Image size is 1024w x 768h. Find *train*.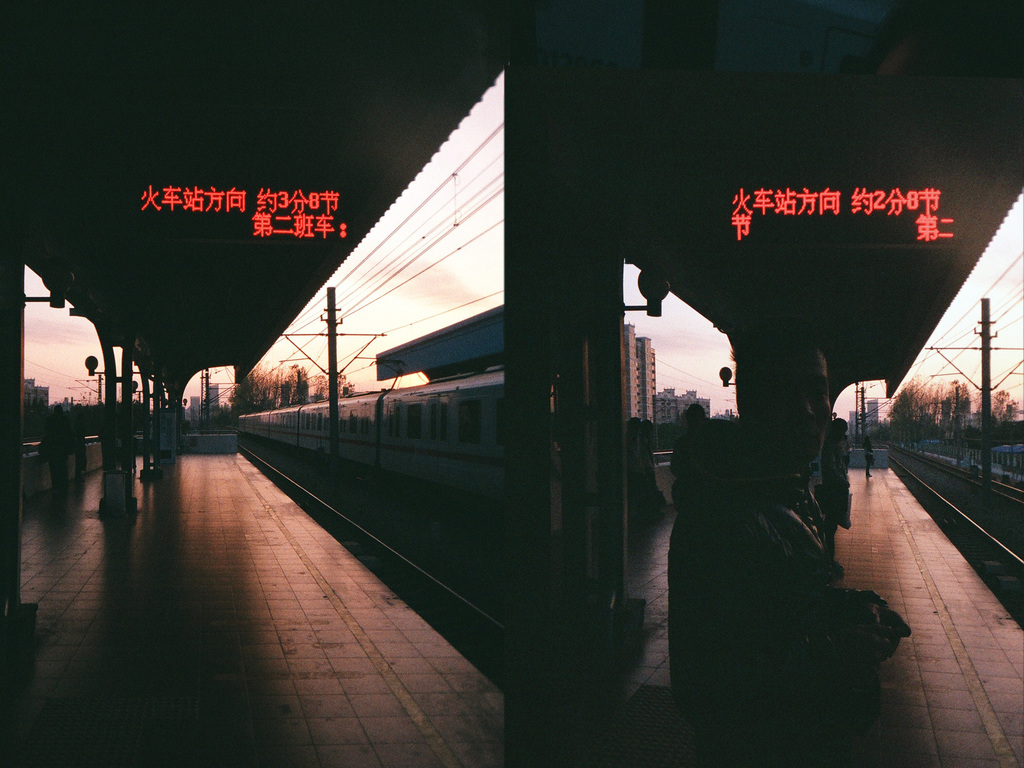
l=236, t=368, r=507, b=522.
